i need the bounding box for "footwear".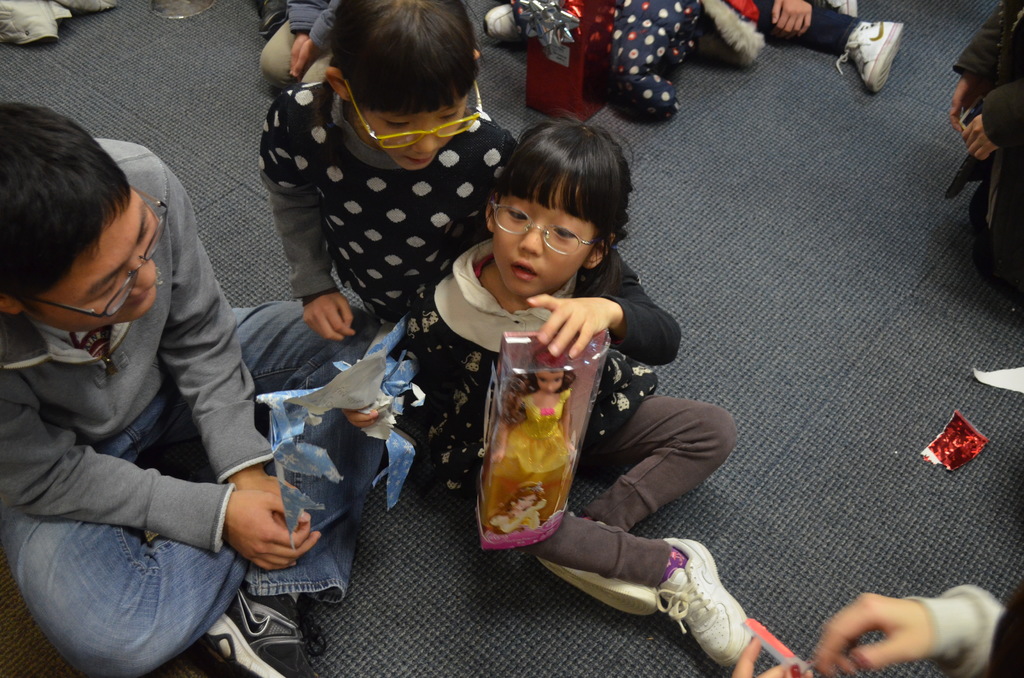
Here it is: 536,558,670,622.
